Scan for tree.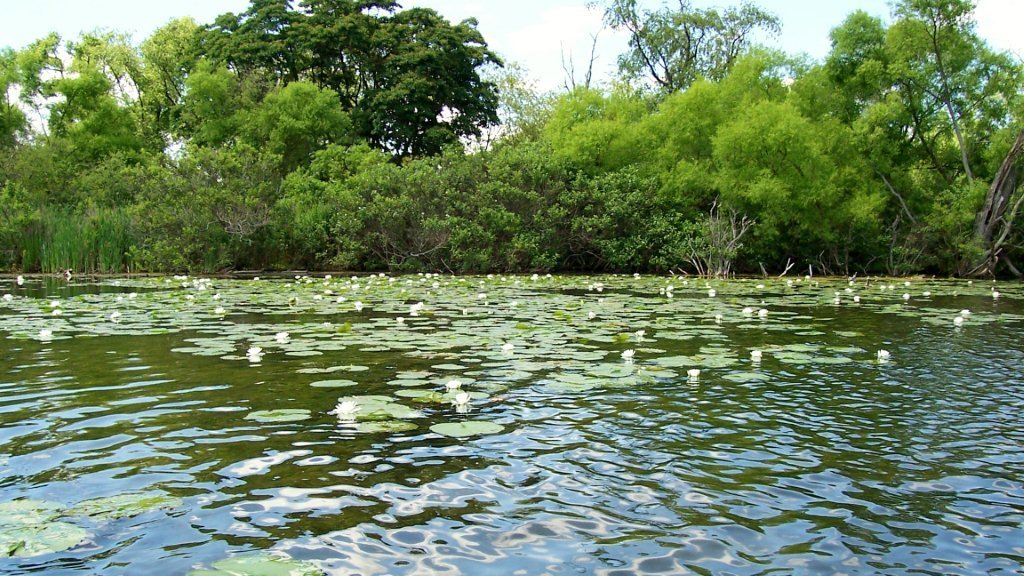
Scan result: {"x1": 178, "y1": 10, "x2": 521, "y2": 187}.
